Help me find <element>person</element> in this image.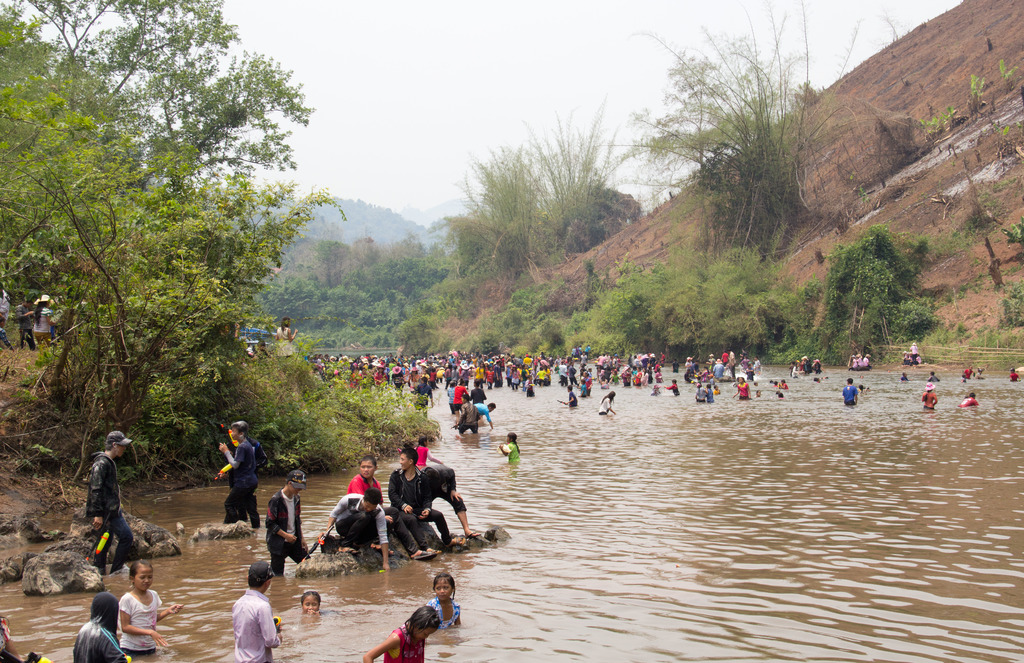
Found it: bbox=(319, 486, 389, 565).
